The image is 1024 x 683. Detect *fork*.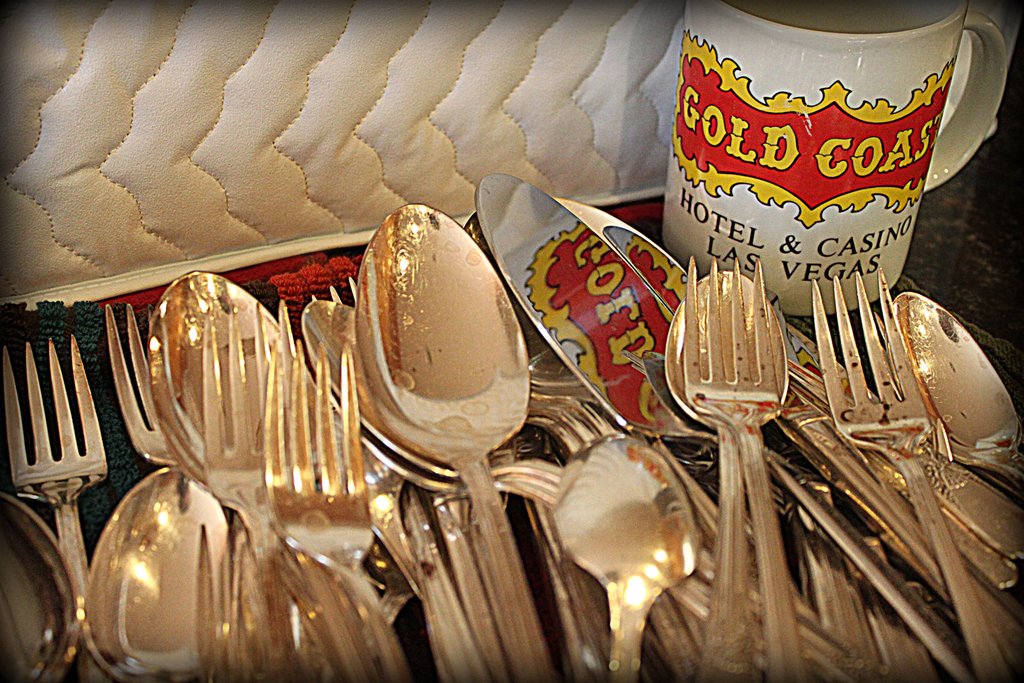
Detection: 684 257 805 682.
